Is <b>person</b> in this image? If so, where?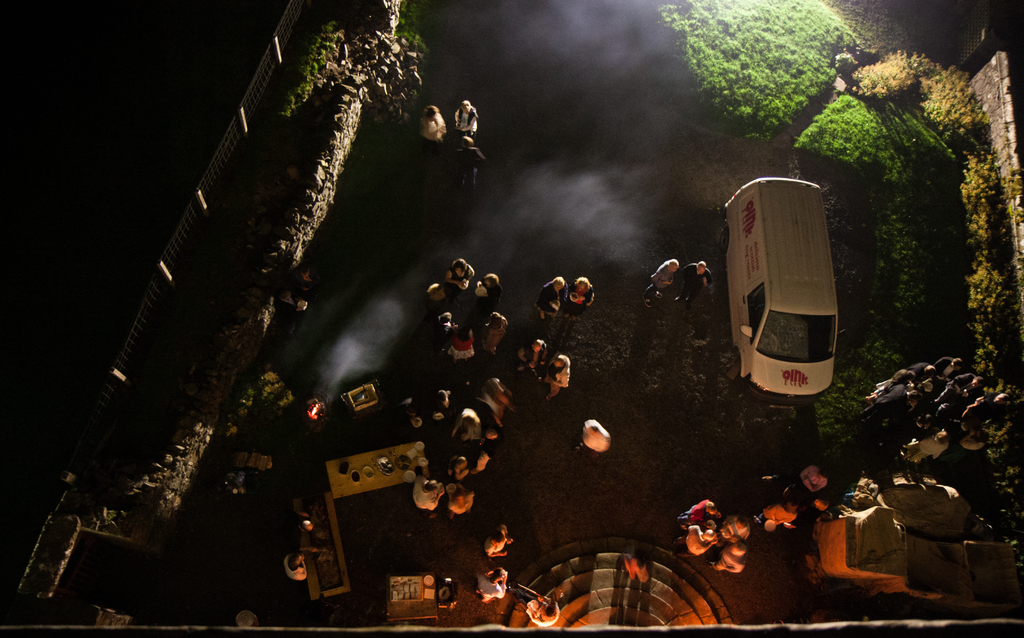
Yes, at <bbox>431, 311, 454, 327</bbox>.
